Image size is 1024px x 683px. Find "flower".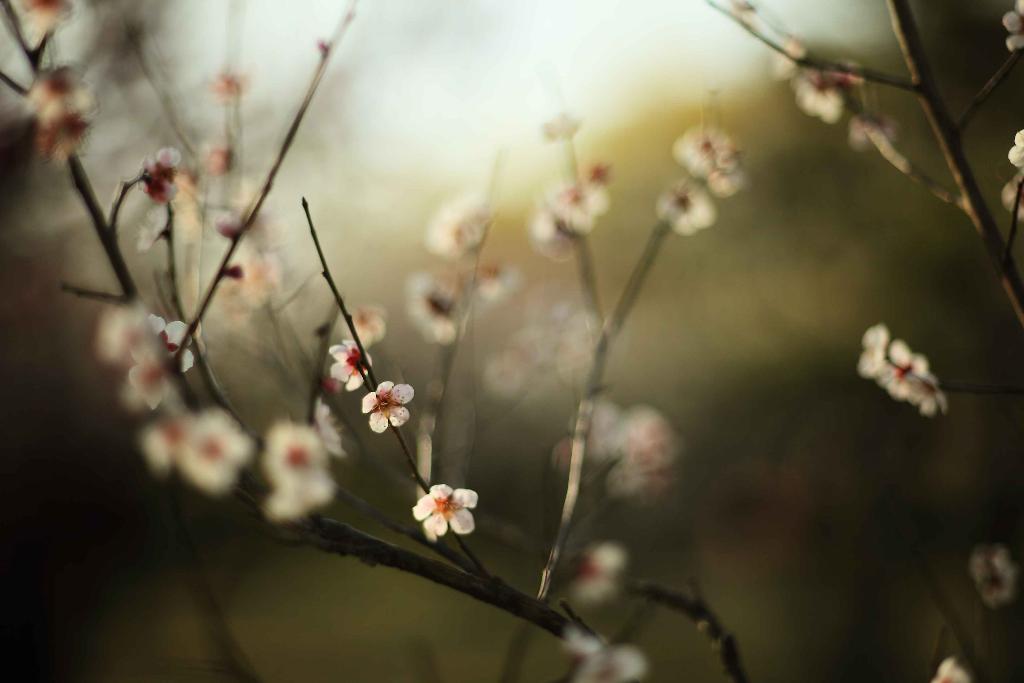
[349, 376, 419, 450].
